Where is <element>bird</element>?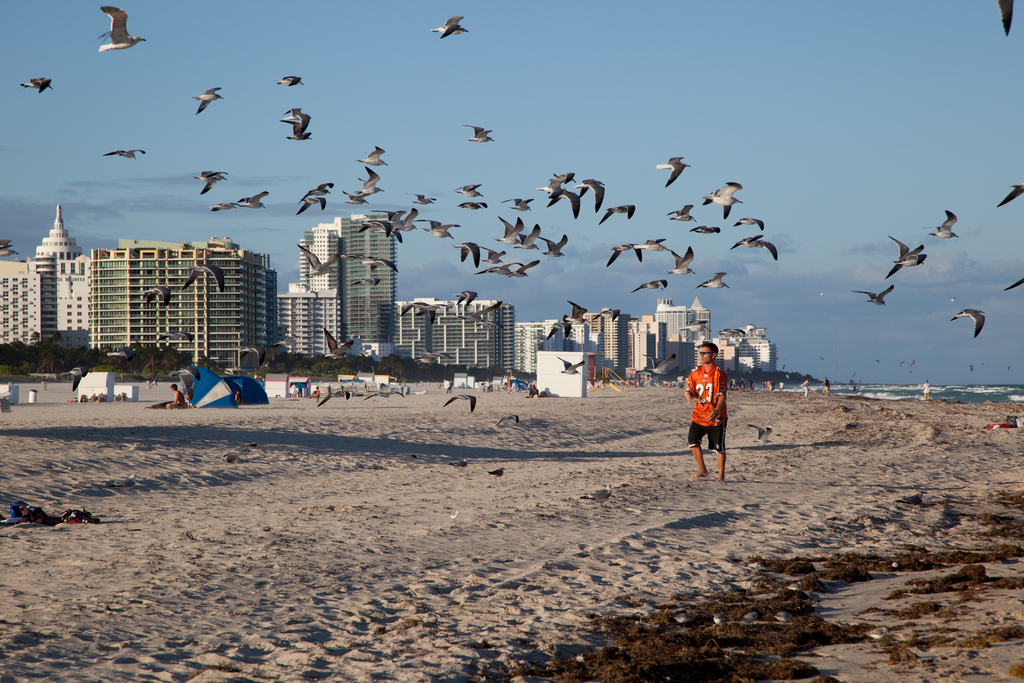
locate(427, 19, 470, 40).
